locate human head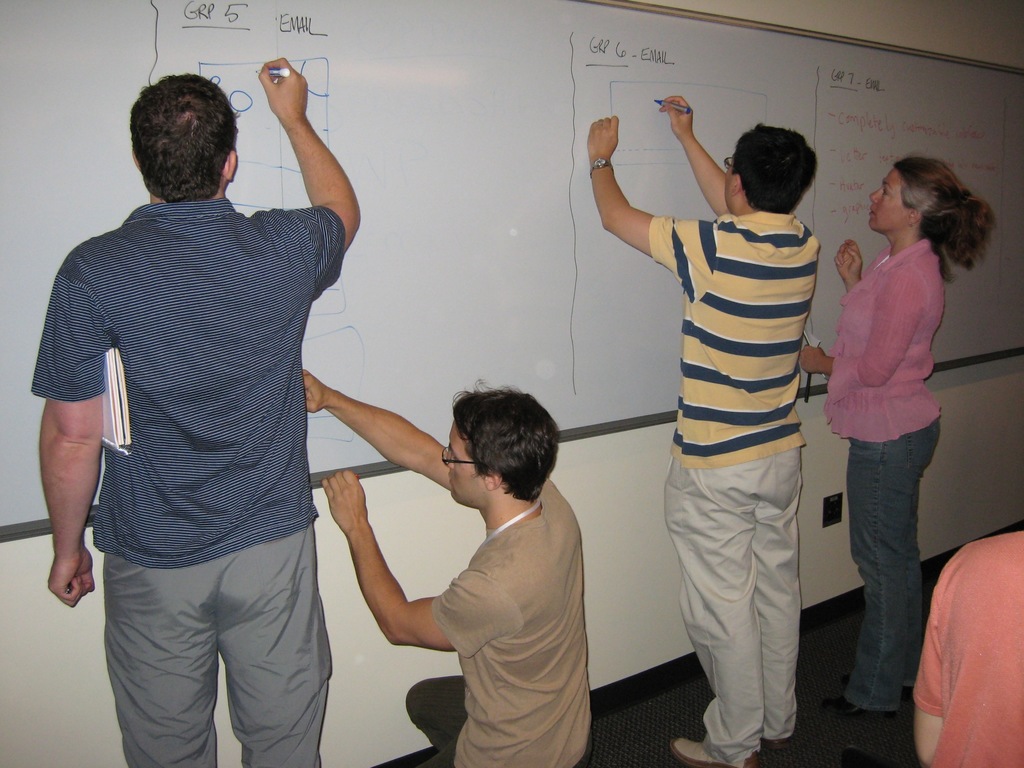
bbox(133, 71, 239, 204)
